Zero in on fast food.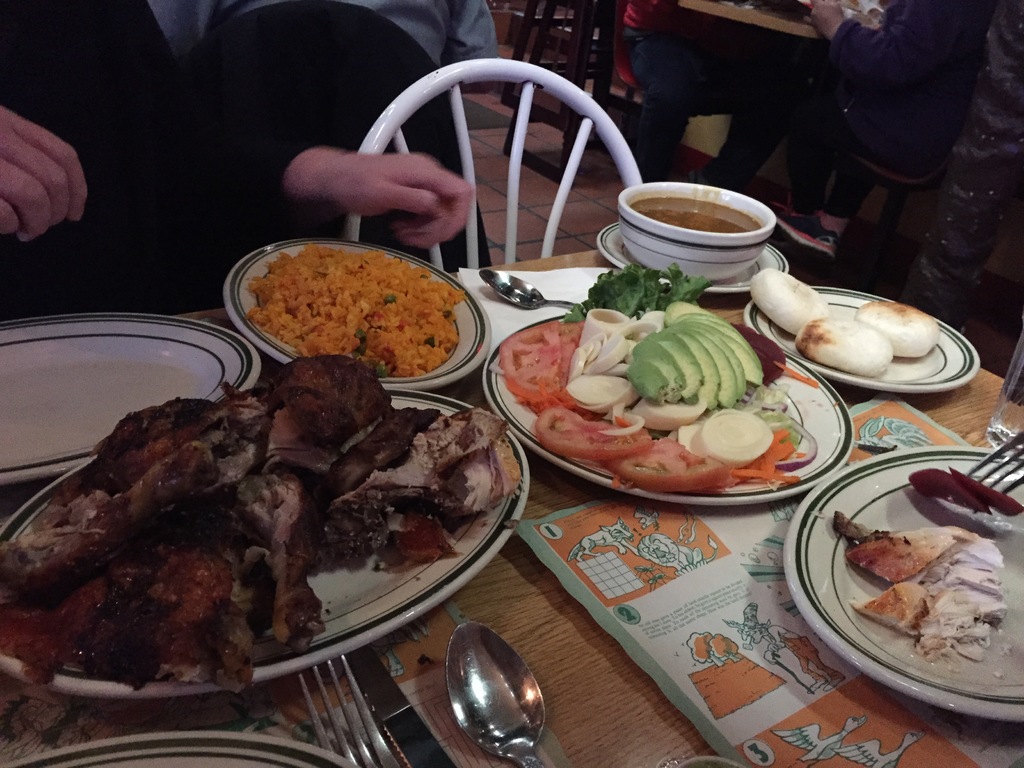
Zeroed in: box(0, 353, 511, 694).
